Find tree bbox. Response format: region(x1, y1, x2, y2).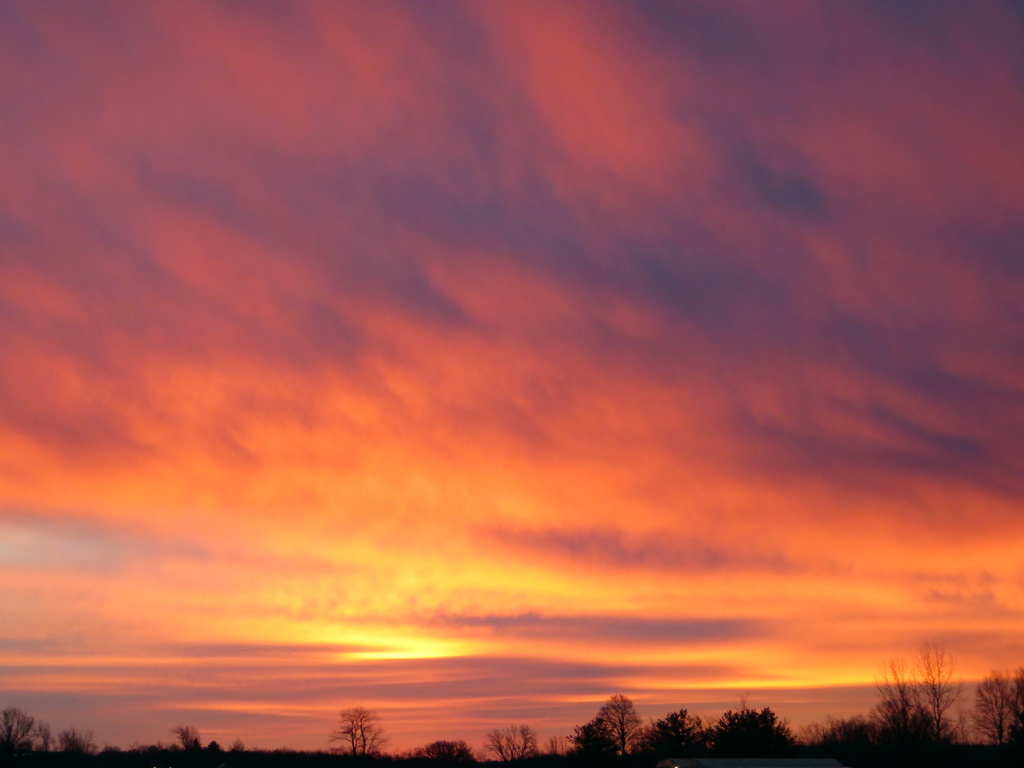
region(874, 662, 915, 739).
